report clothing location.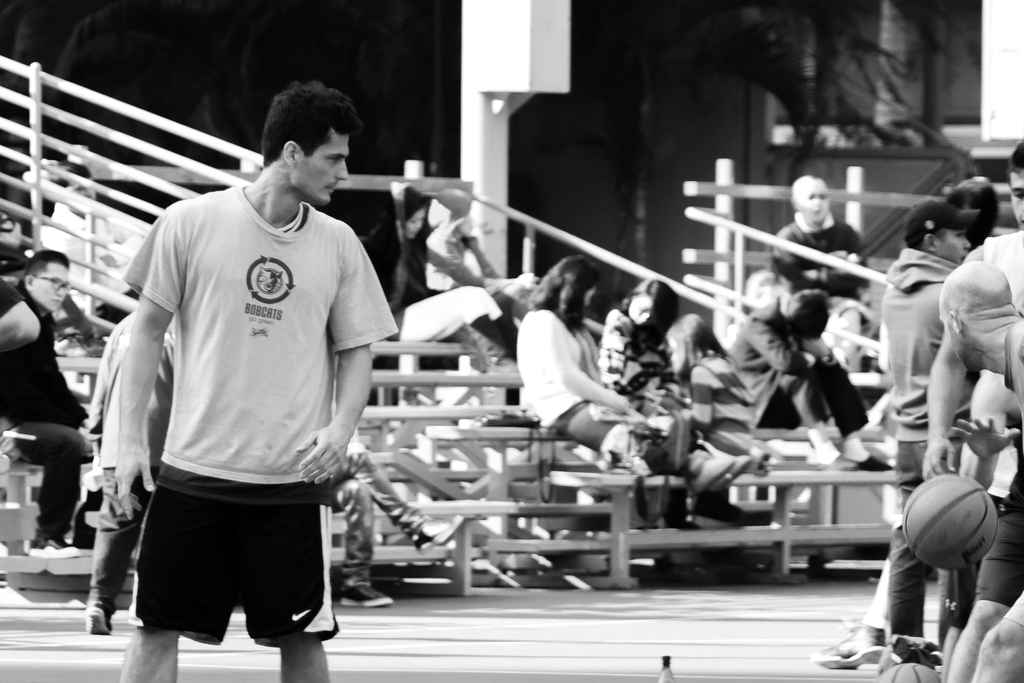
Report: box=[7, 284, 104, 557].
